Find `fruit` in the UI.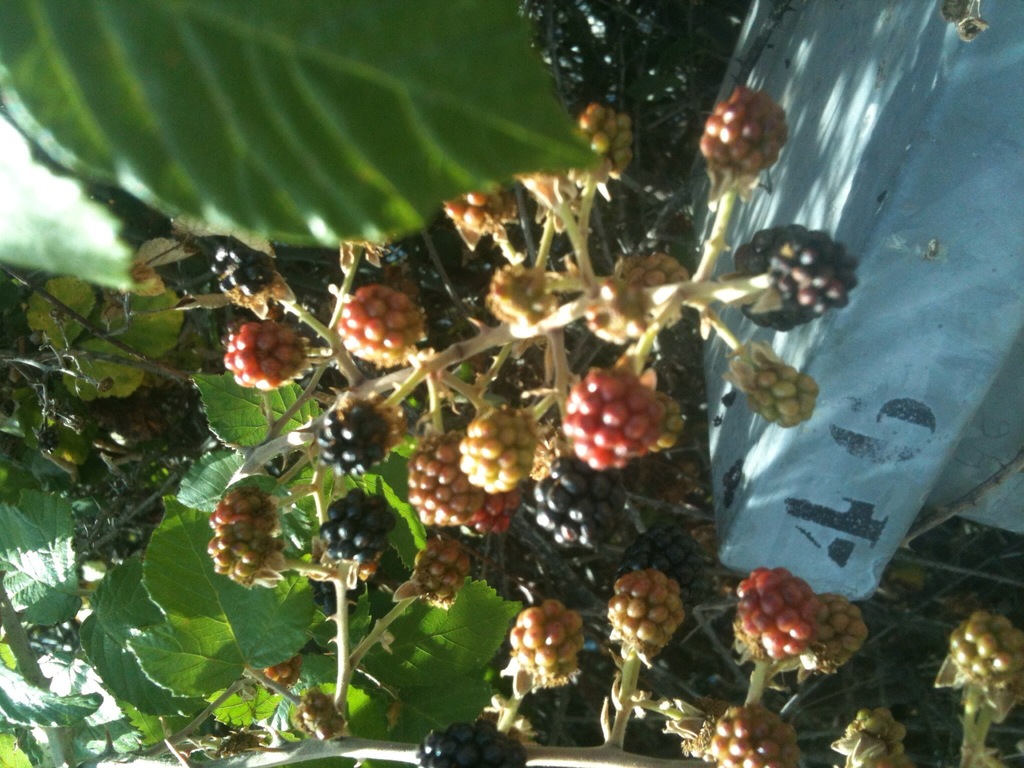
UI element at {"x1": 461, "y1": 408, "x2": 541, "y2": 497}.
